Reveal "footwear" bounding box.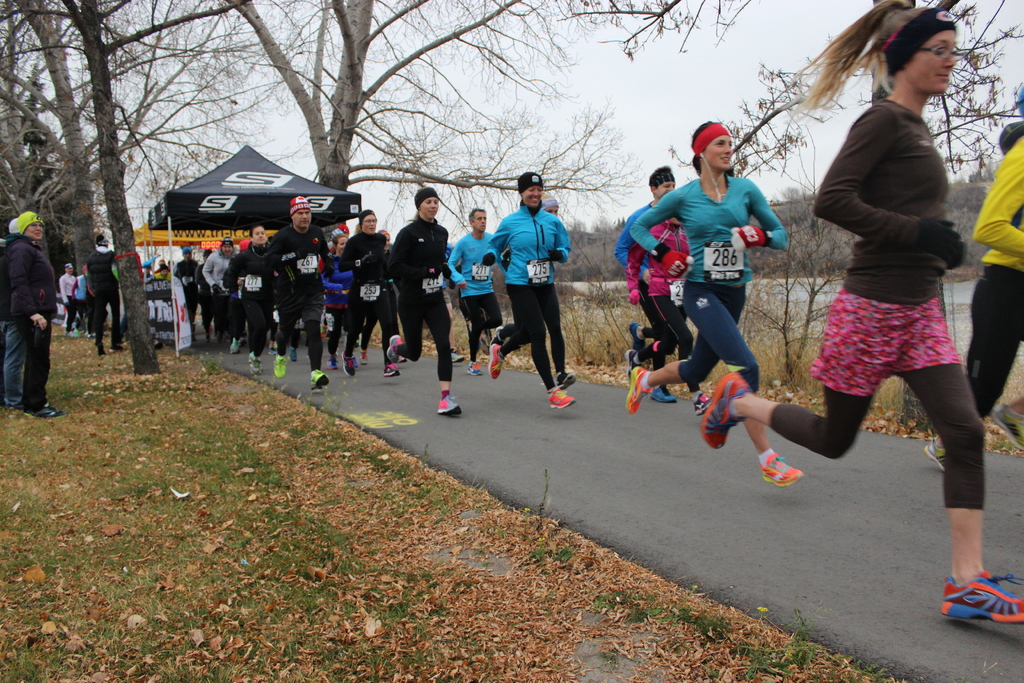
Revealed: 346/354/356/375.
